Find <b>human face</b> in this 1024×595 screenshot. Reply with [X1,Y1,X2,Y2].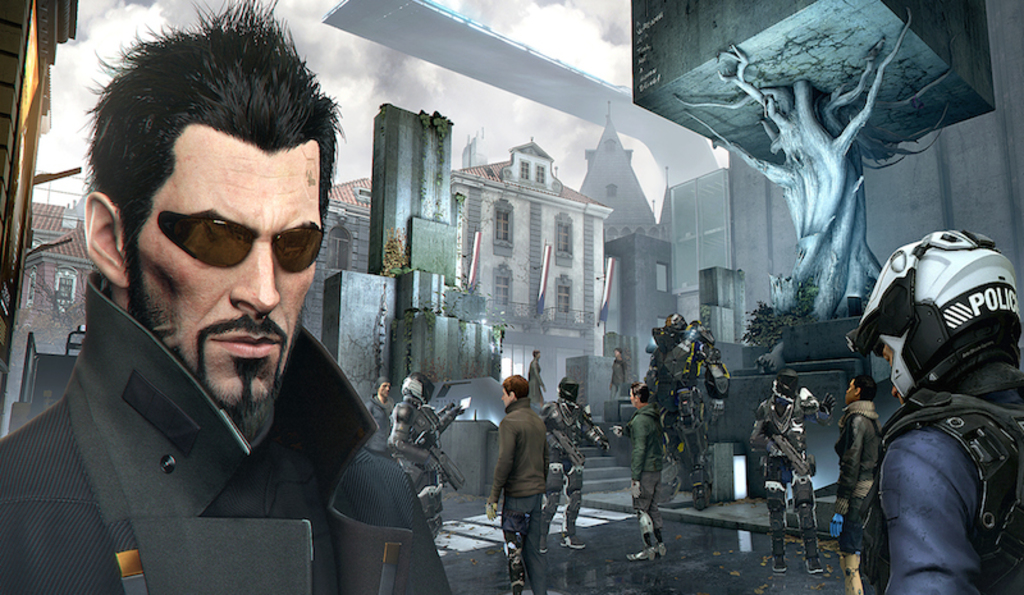
[879,351,902,401].
